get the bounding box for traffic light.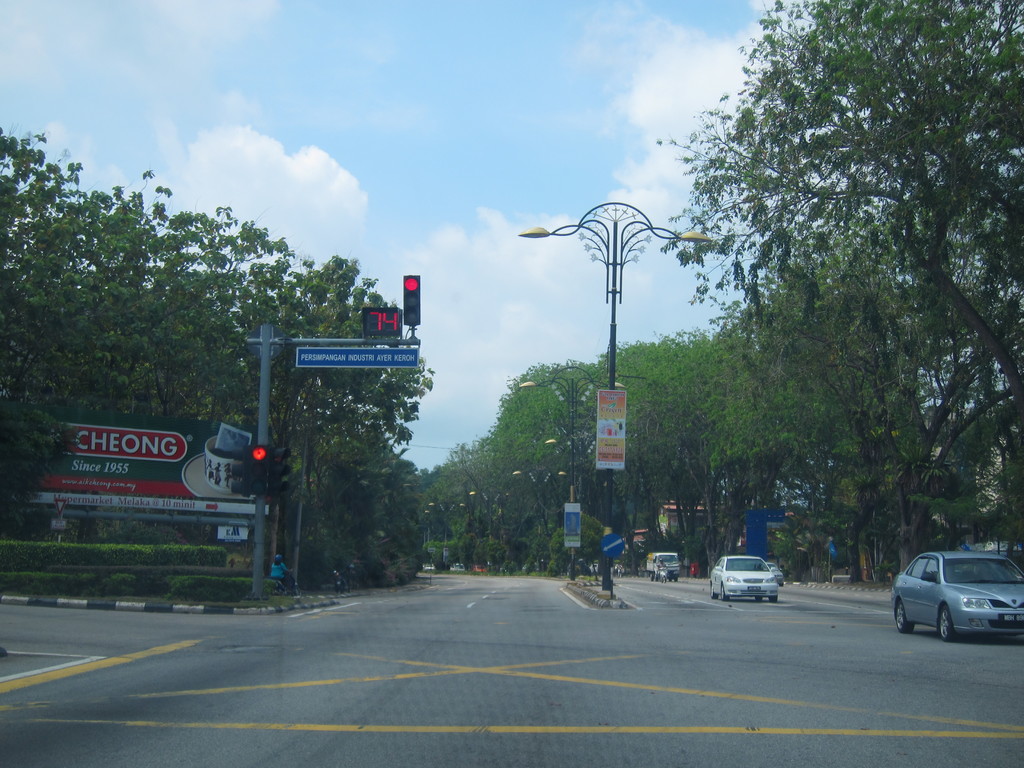
pyautogui.locateOnScreen(228, 444, 291, 500).
